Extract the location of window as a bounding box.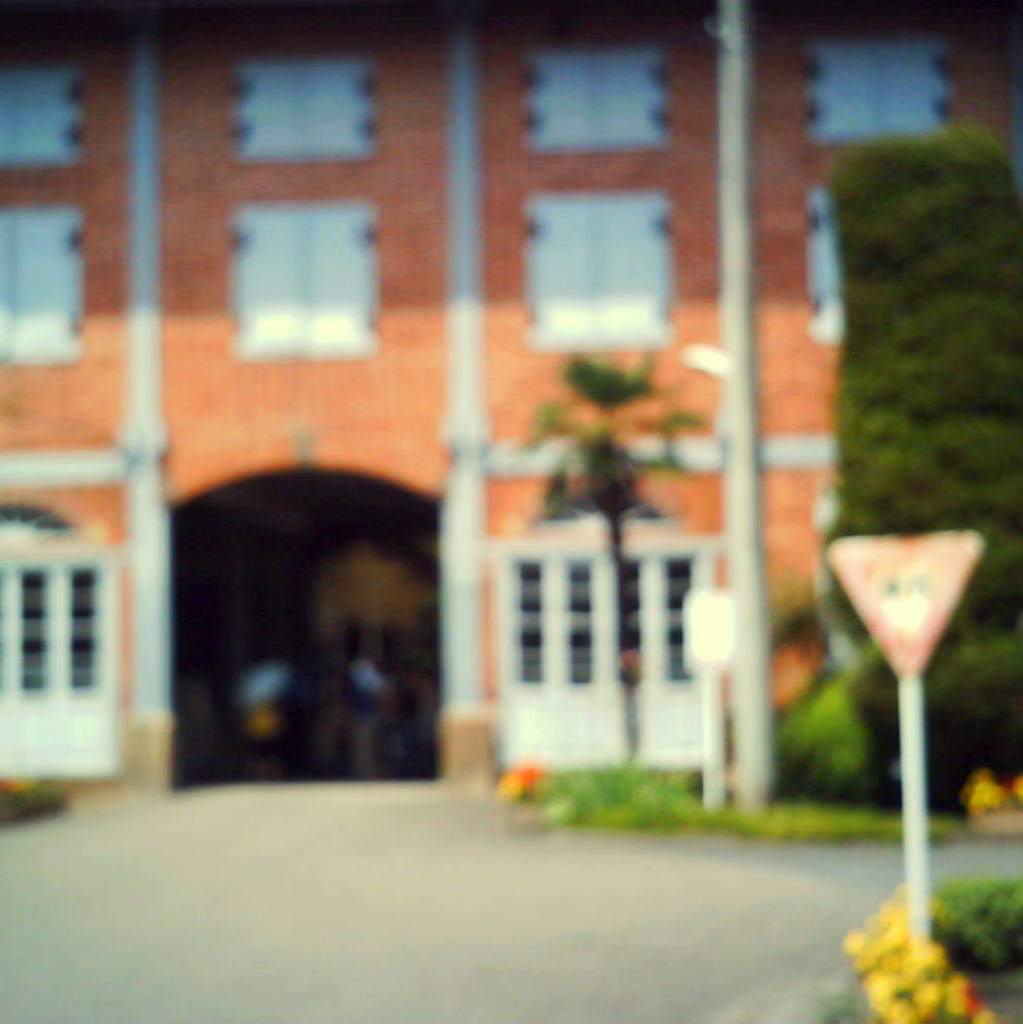
<region>527, 191, 669, 349</region>.
